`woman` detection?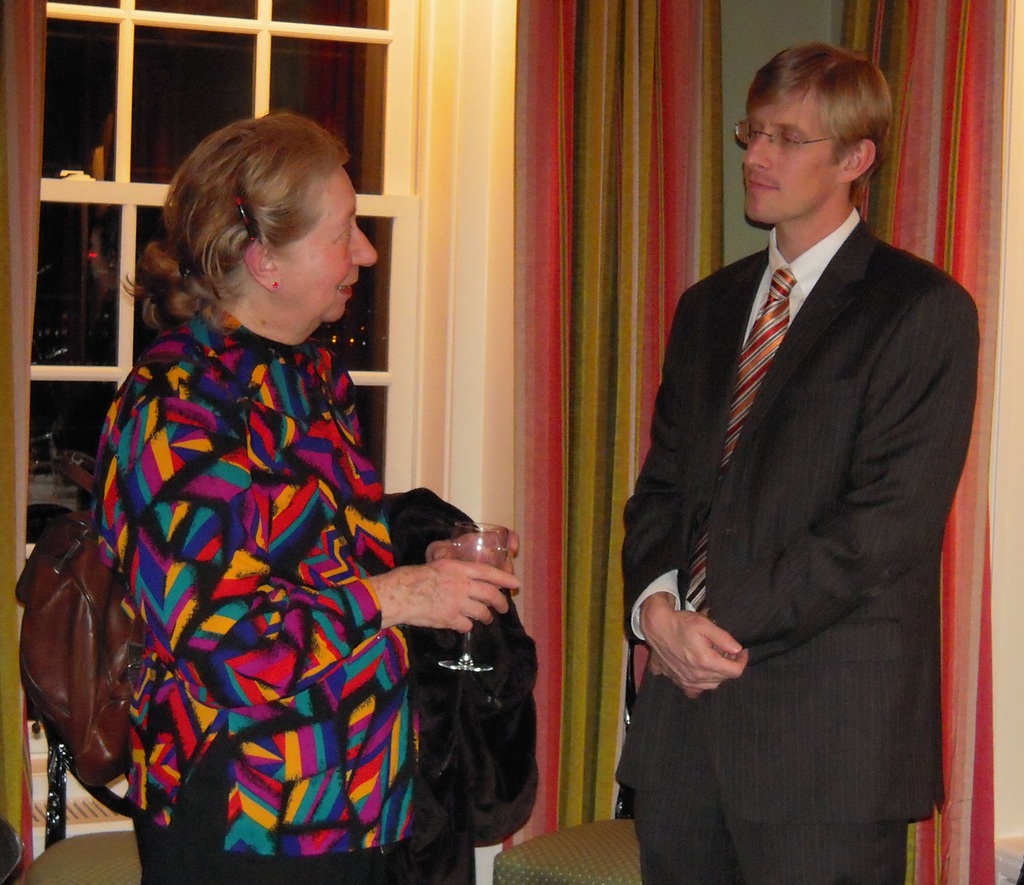
l=60, t=122, r=497, b=866
